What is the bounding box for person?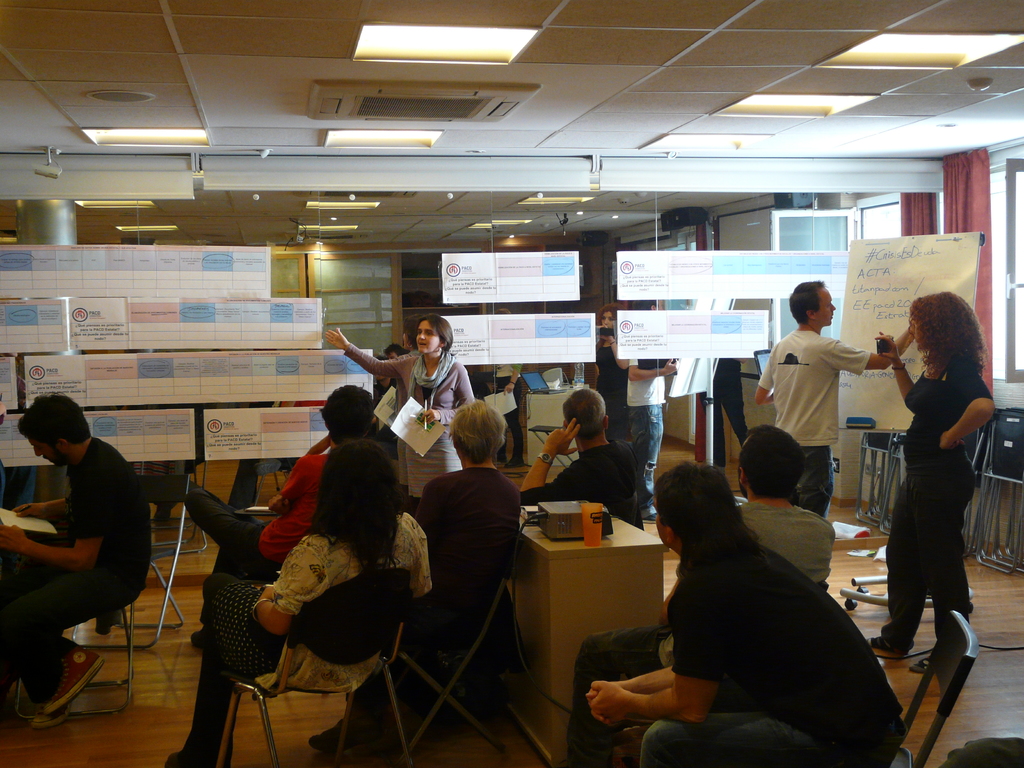
<box>588,304,631,439</box>.
